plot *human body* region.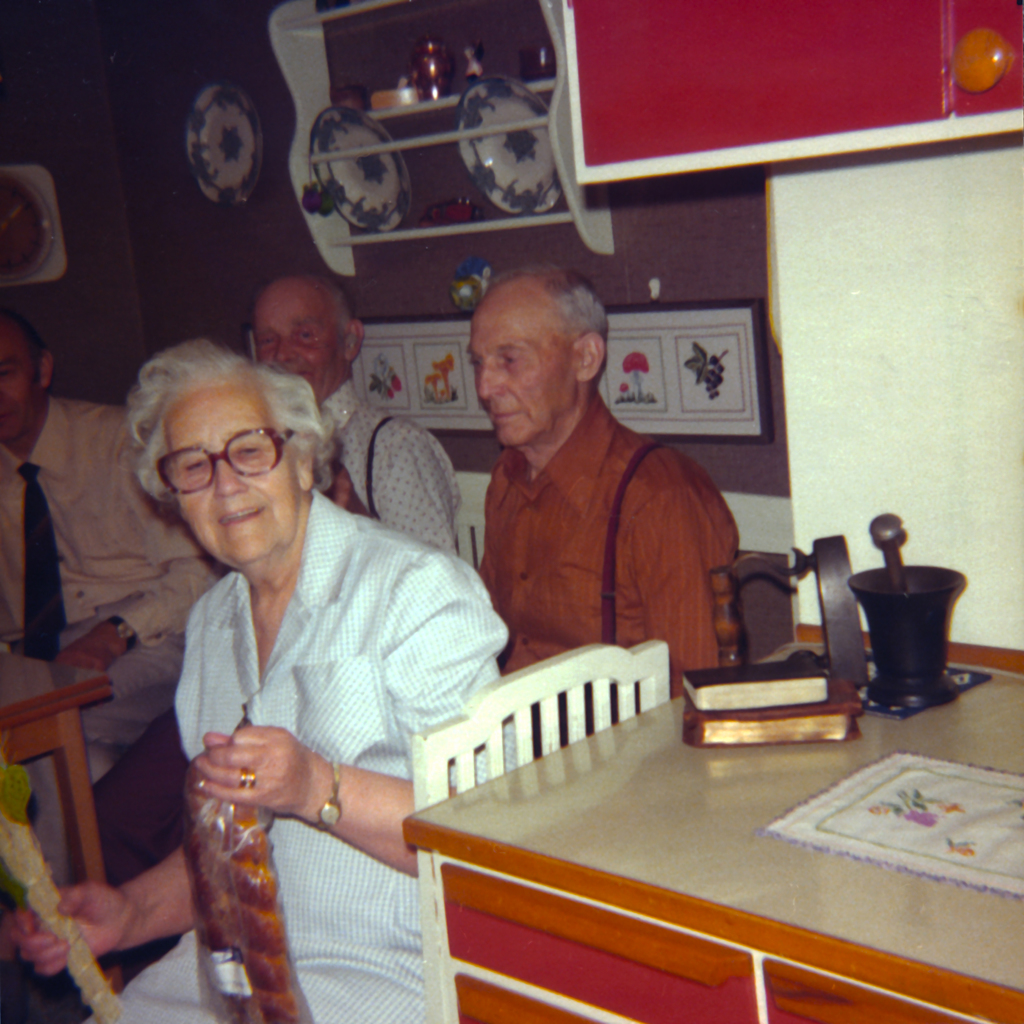
Plotted at region(19, 346, 513, 1018).
